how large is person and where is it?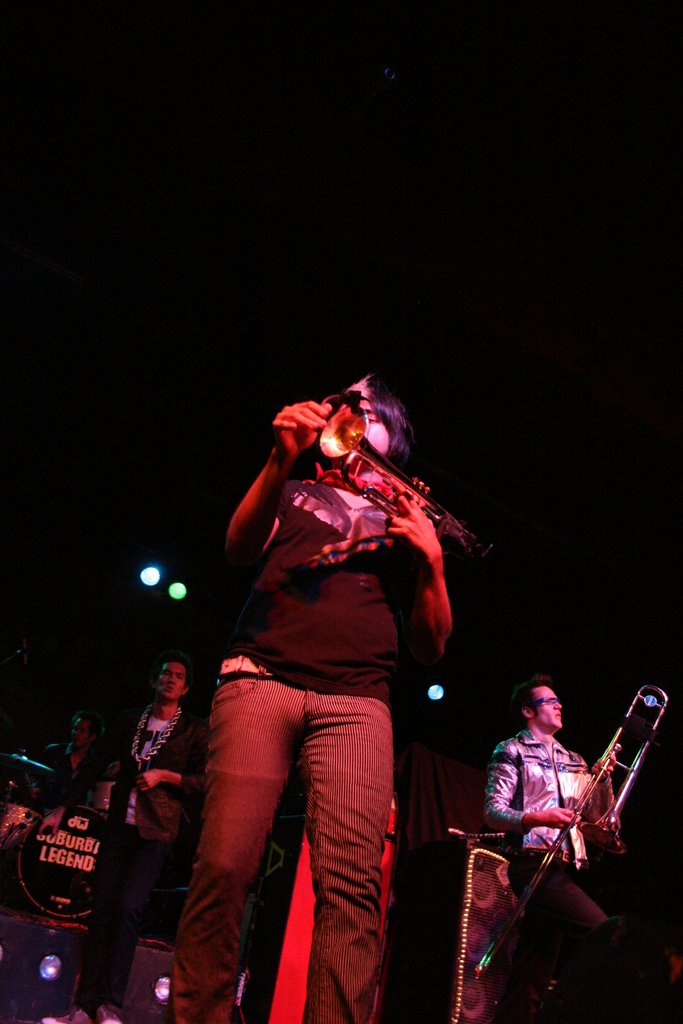
Bounding box: left=173, top=370, right=460, bottom=1023.
